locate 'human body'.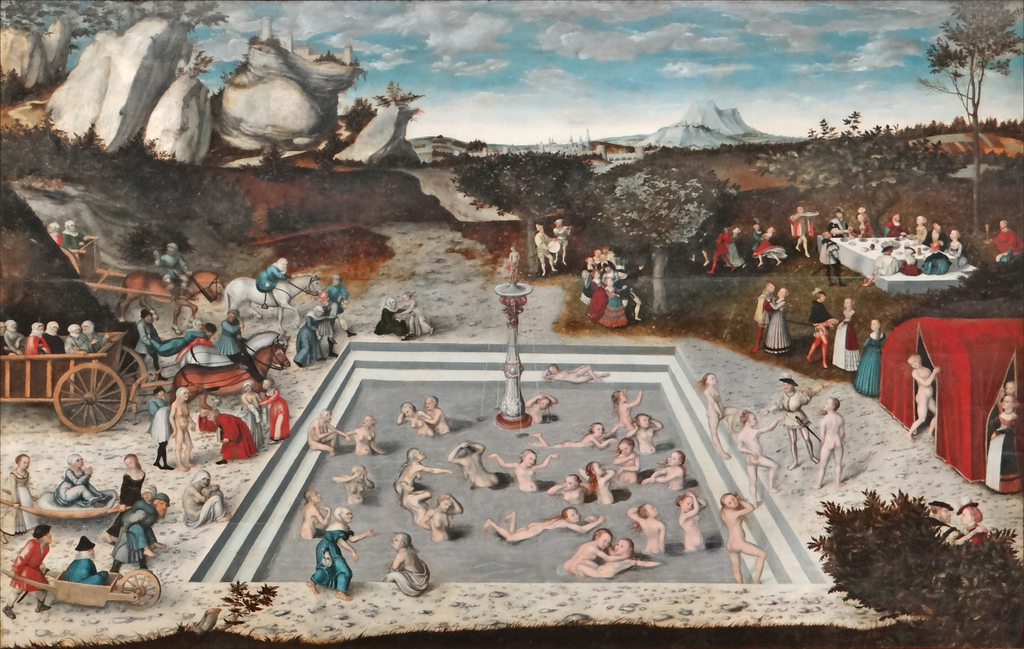
Bounding box: 424 408 449 435.
